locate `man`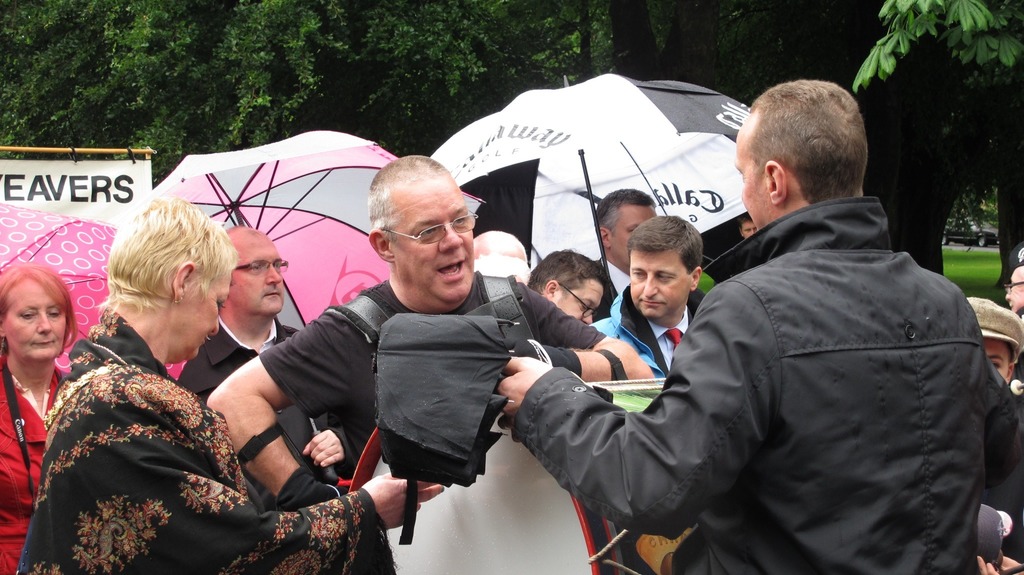
<box>647,81,985,574</box>
